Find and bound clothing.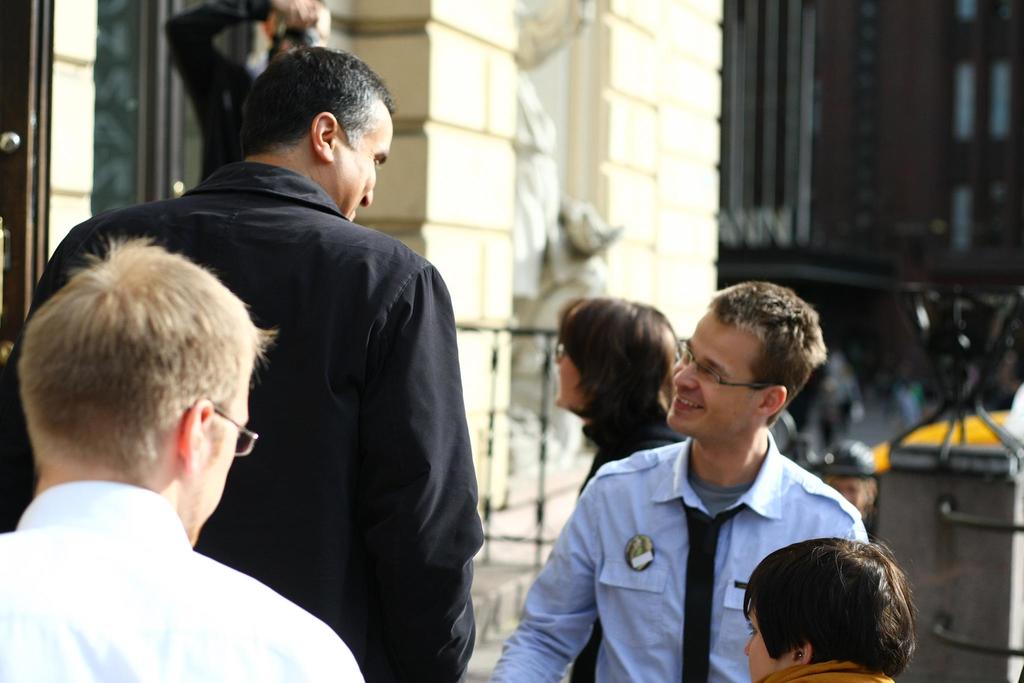
Bound: [left=565, top=417, right=682, bottom=682].
